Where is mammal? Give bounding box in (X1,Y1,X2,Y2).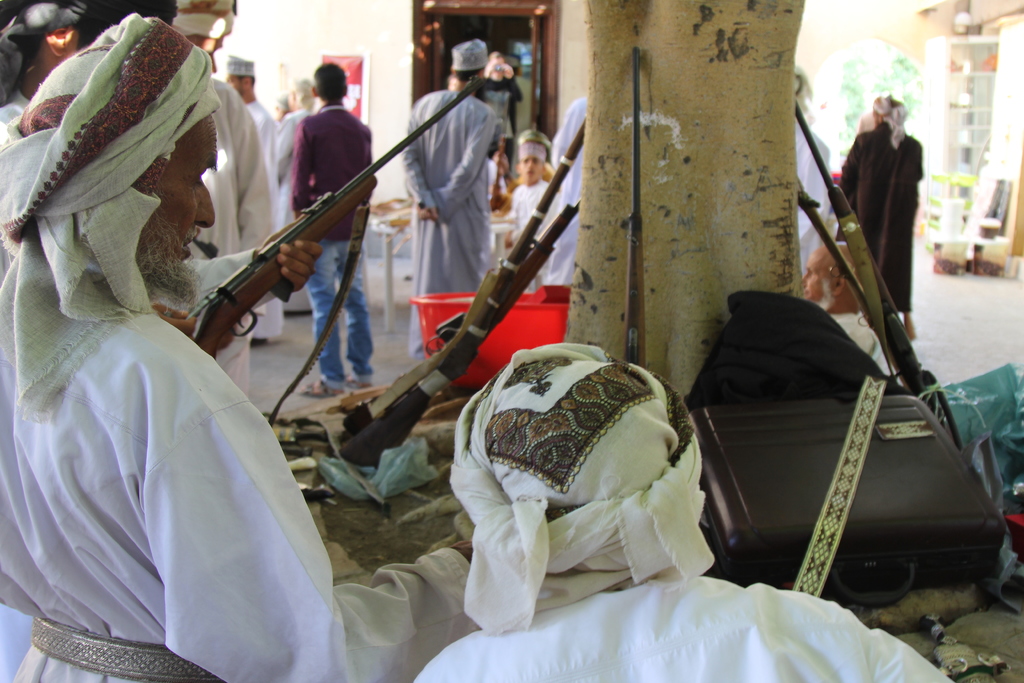
(838,89,924,341).
